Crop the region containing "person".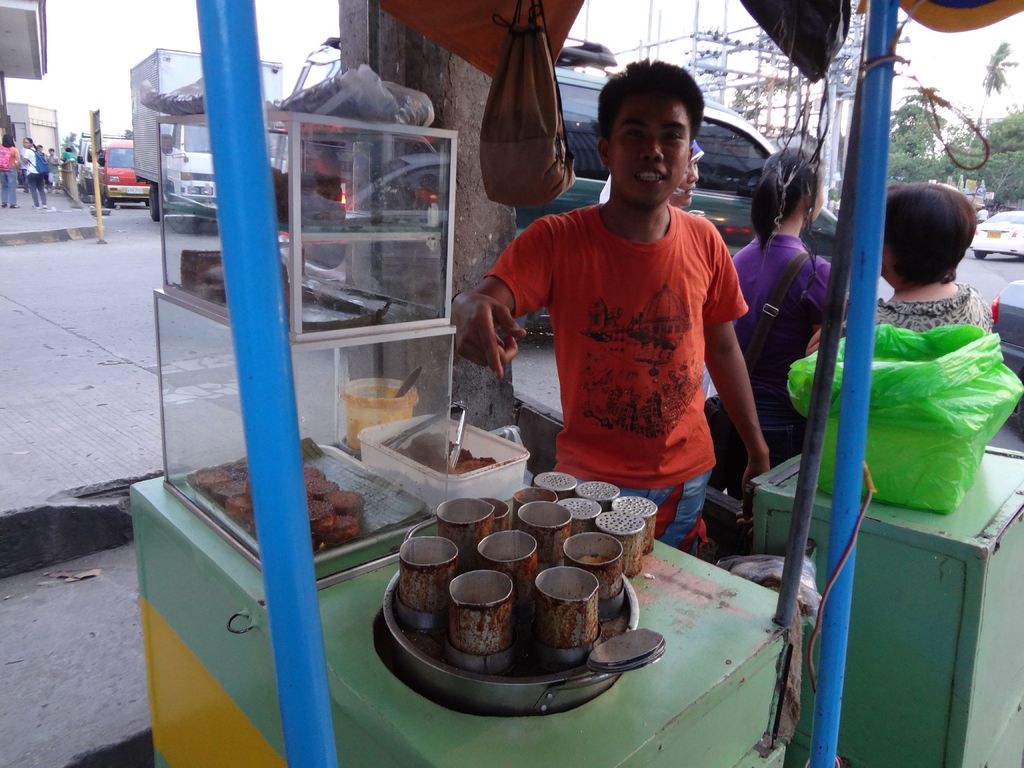
Crop region: <bbox>597, 138, 708, 398</bbox>.
